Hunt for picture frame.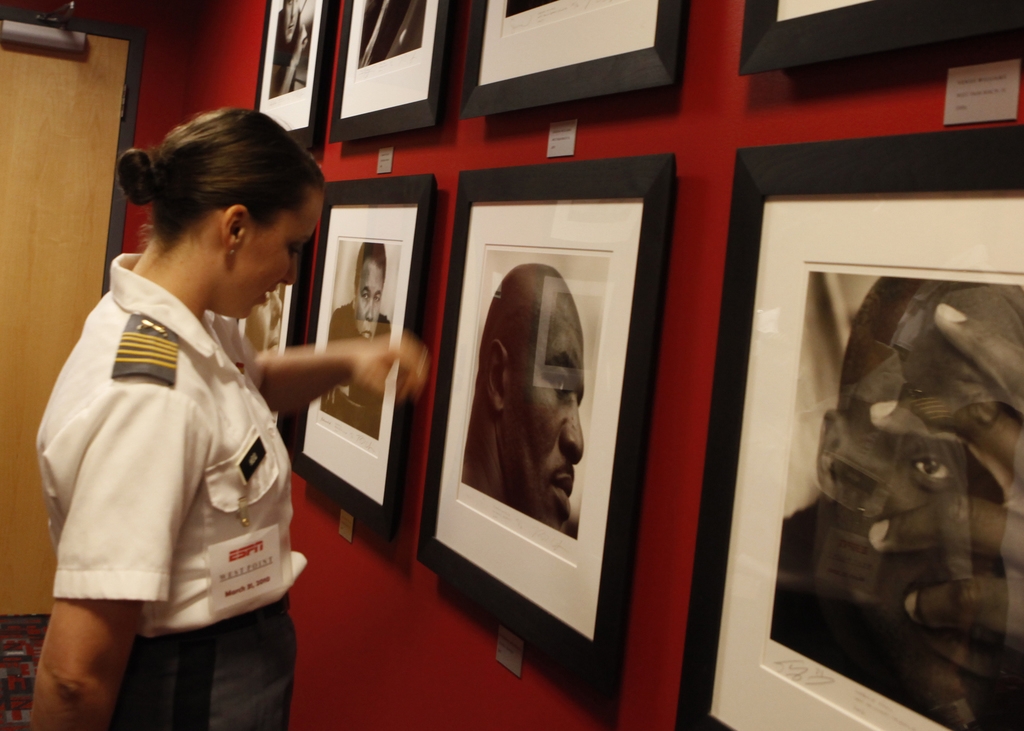
Hunted down at bbox=(289, 173, 440, 542).
